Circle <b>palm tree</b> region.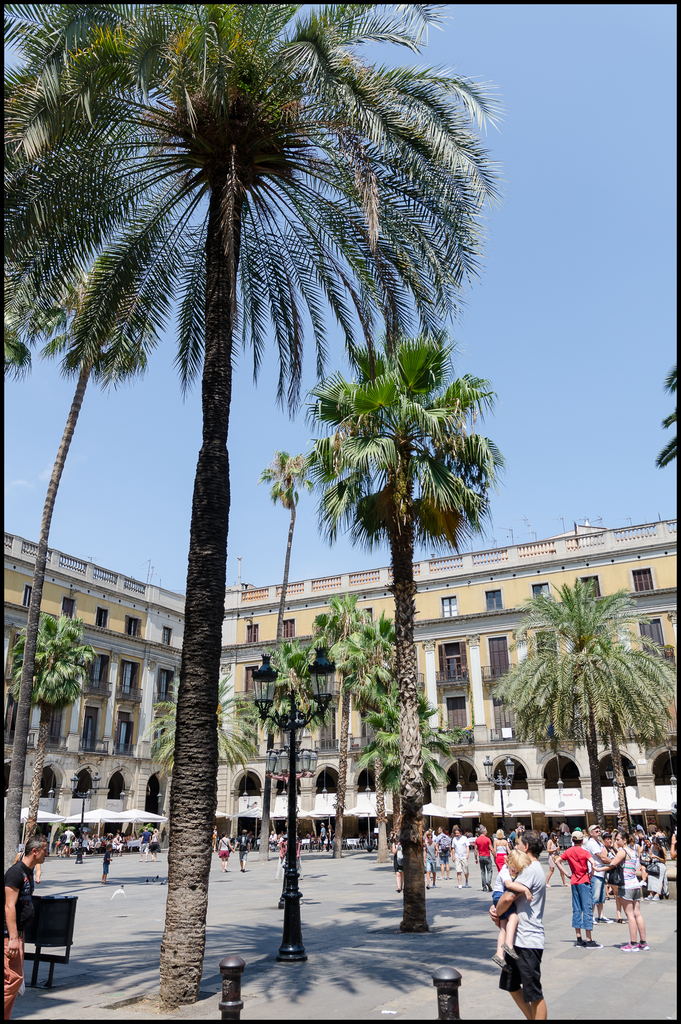
Region: <region>502, 588, 598, 860</region>.
